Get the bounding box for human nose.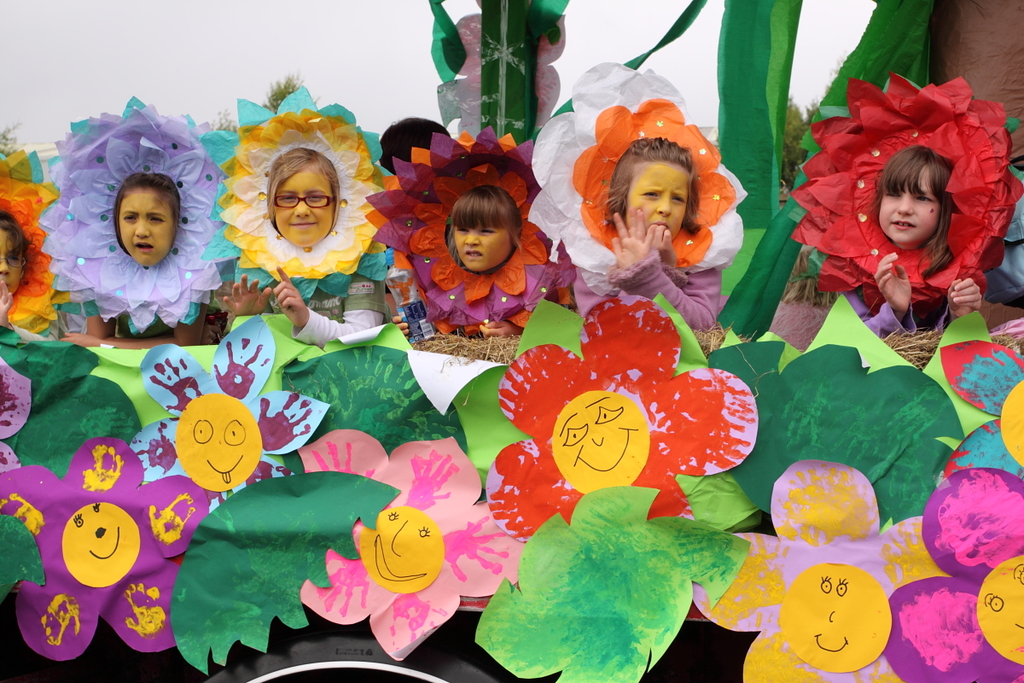
<bbox>133, 217, 148, 236</bbox>.
